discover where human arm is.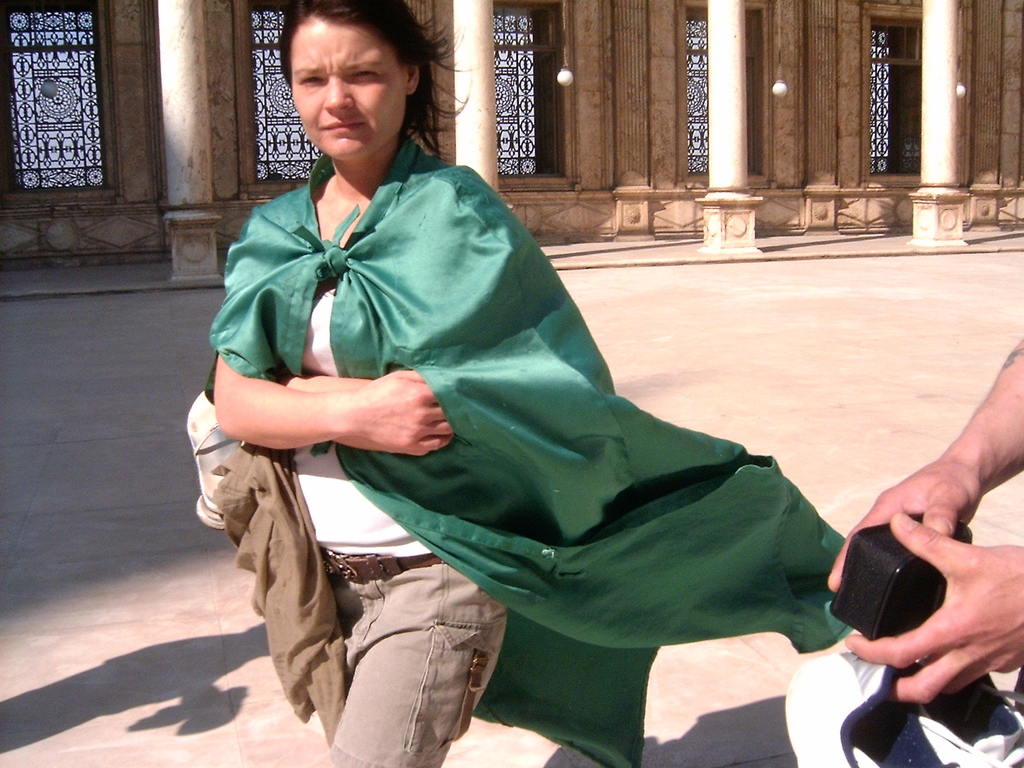
Discovered at 819,333,1023,593.
